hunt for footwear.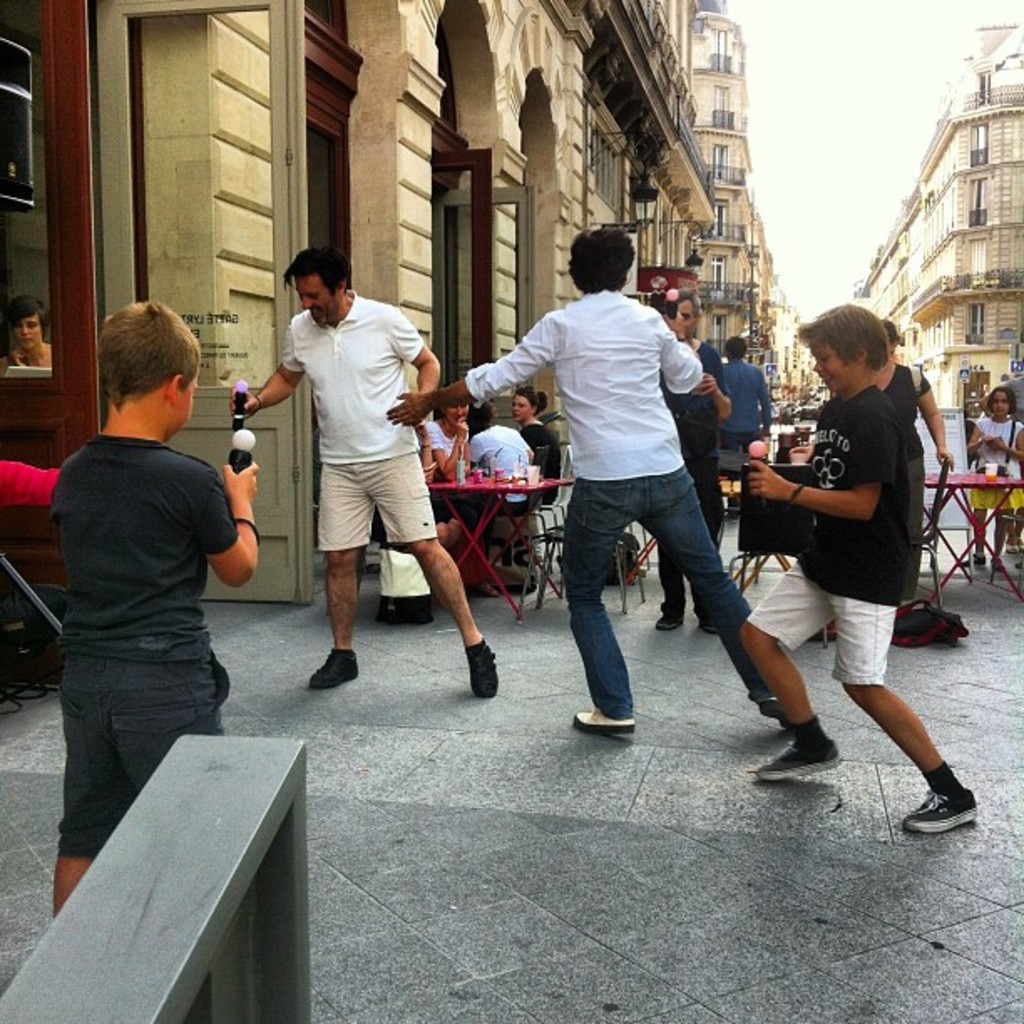
Hunted down at [left=465, top=643, right=497, bottom=699].
